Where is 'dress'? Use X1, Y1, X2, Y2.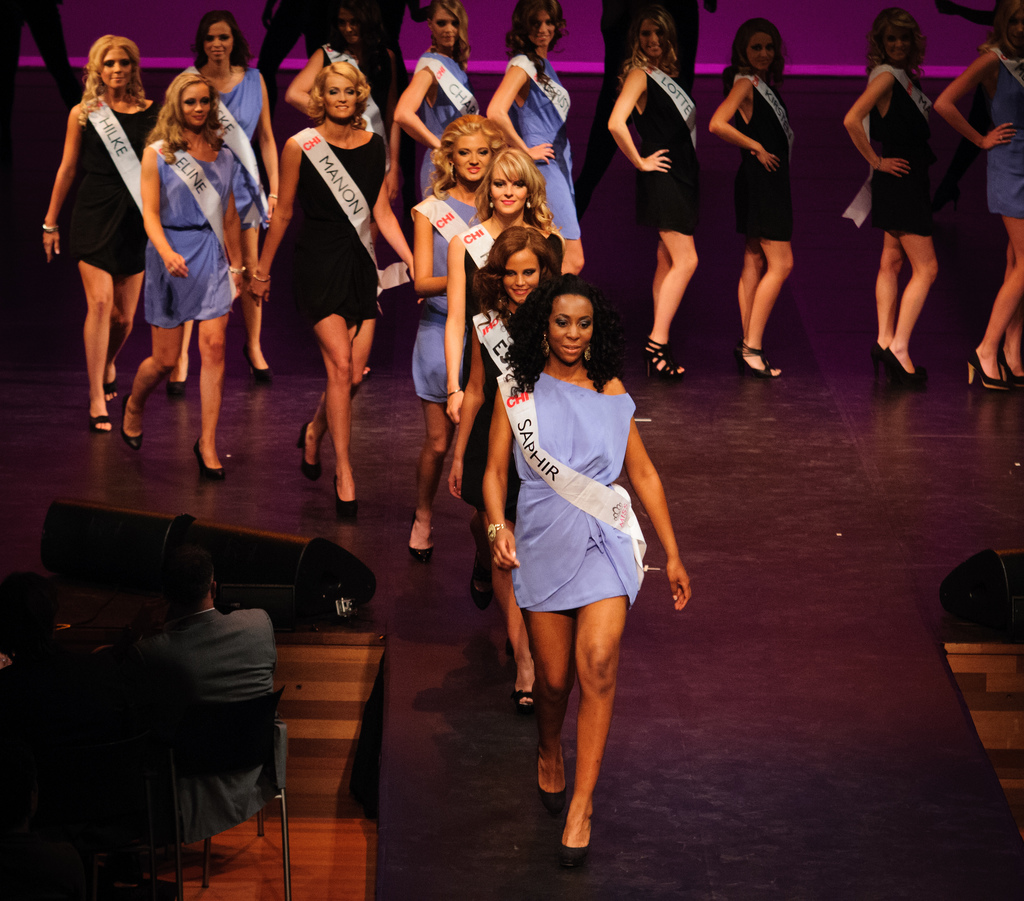
868, 80, 940, 247.
